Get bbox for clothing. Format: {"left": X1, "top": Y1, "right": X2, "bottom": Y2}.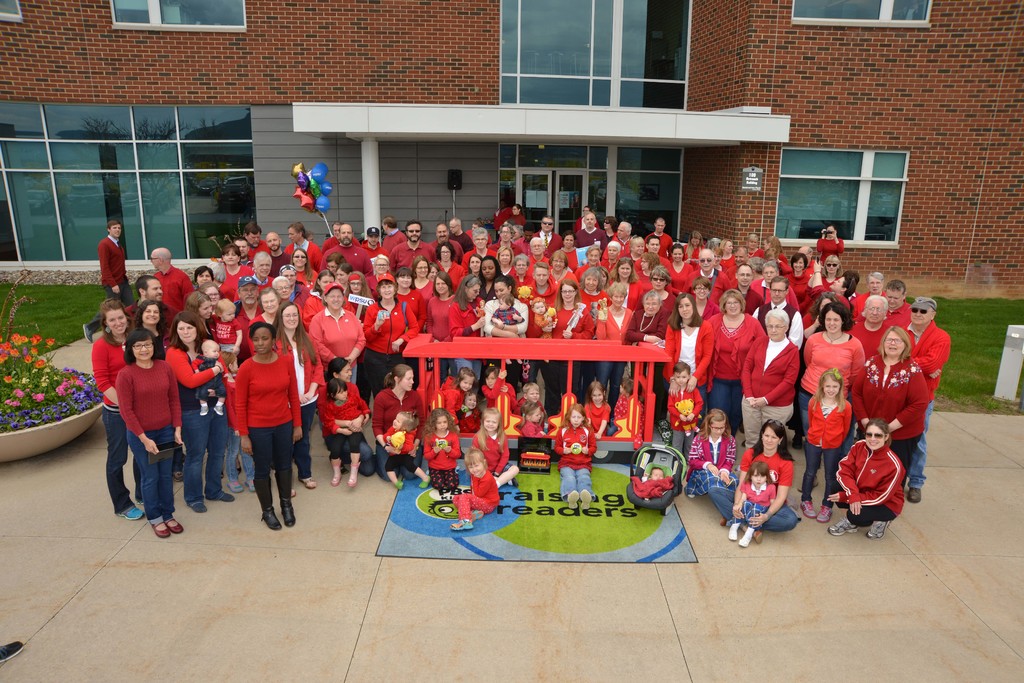
{"left": 731, "top": 476, "right": 780, "bottom": 531}.
